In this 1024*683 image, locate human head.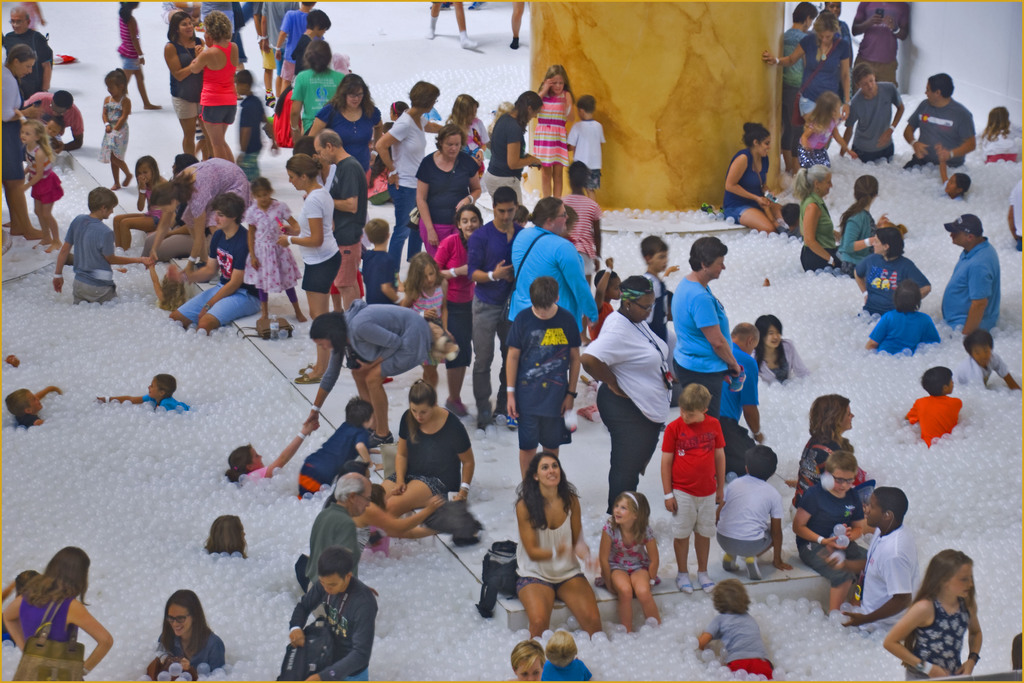
Bounding box: 314,131,342,164.
